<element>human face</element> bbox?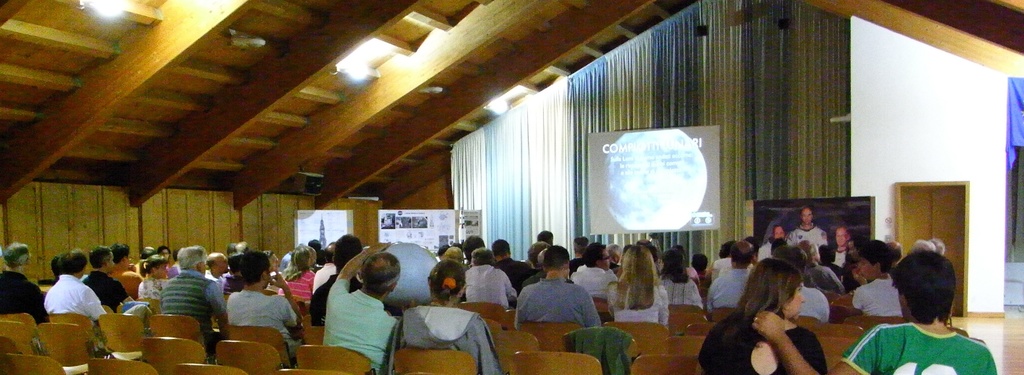
Rect(772, 220, 788, 239)
